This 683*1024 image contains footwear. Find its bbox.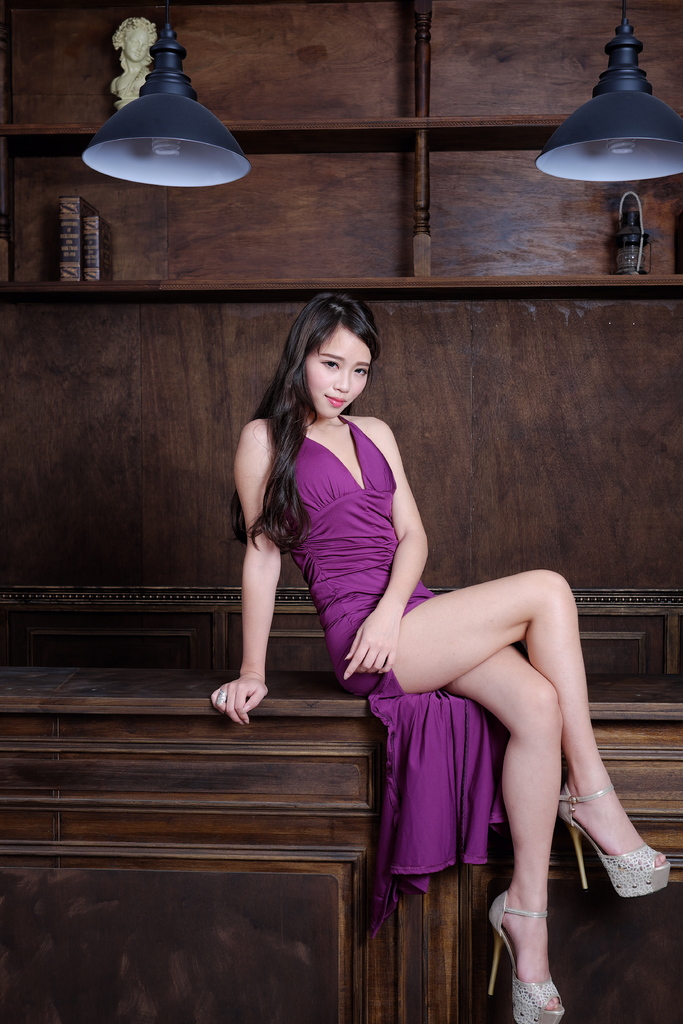
487, 889, 566, 1023.
